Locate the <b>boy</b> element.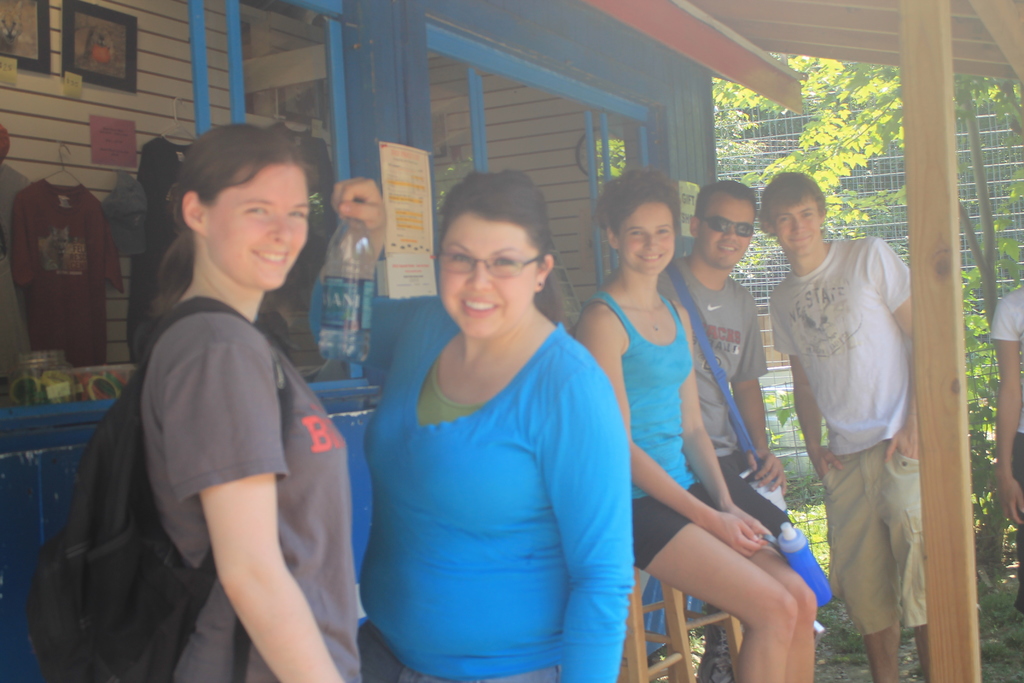
Element bbox: detection(776, 172, 932, 682).
